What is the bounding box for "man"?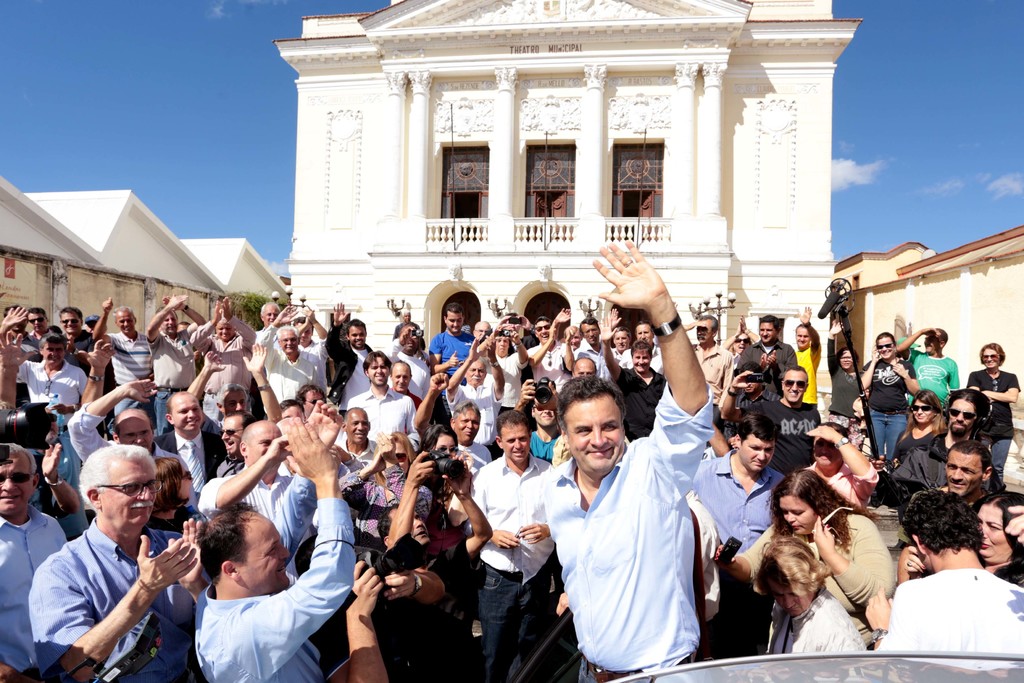
<bbox>562, 322, 584, 348</bbox>.
